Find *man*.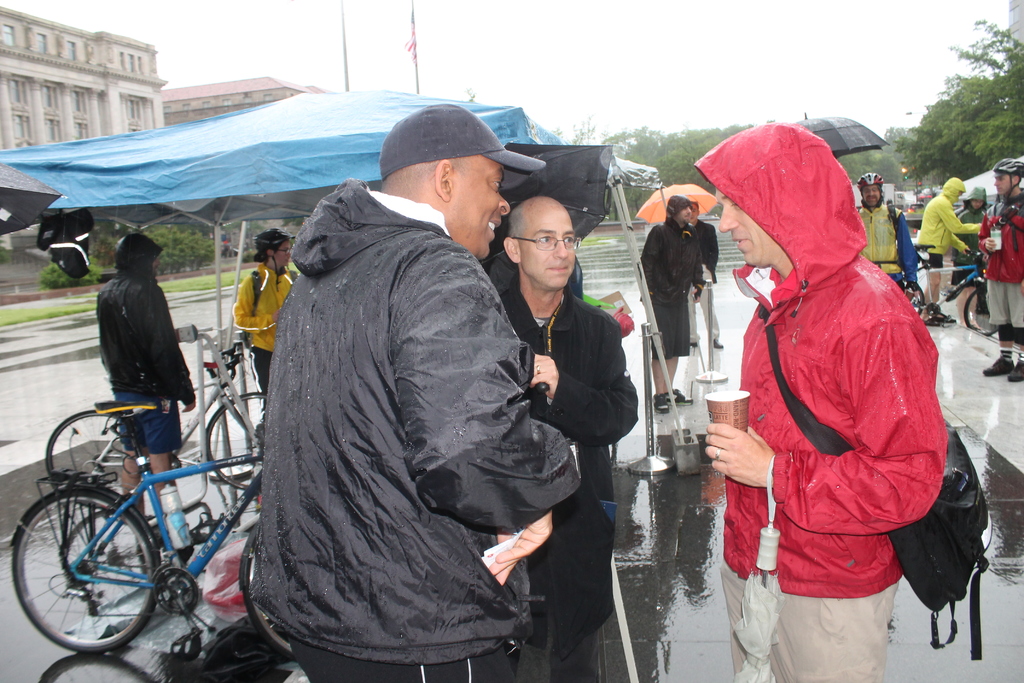
region(692, 120, 948, 682).
